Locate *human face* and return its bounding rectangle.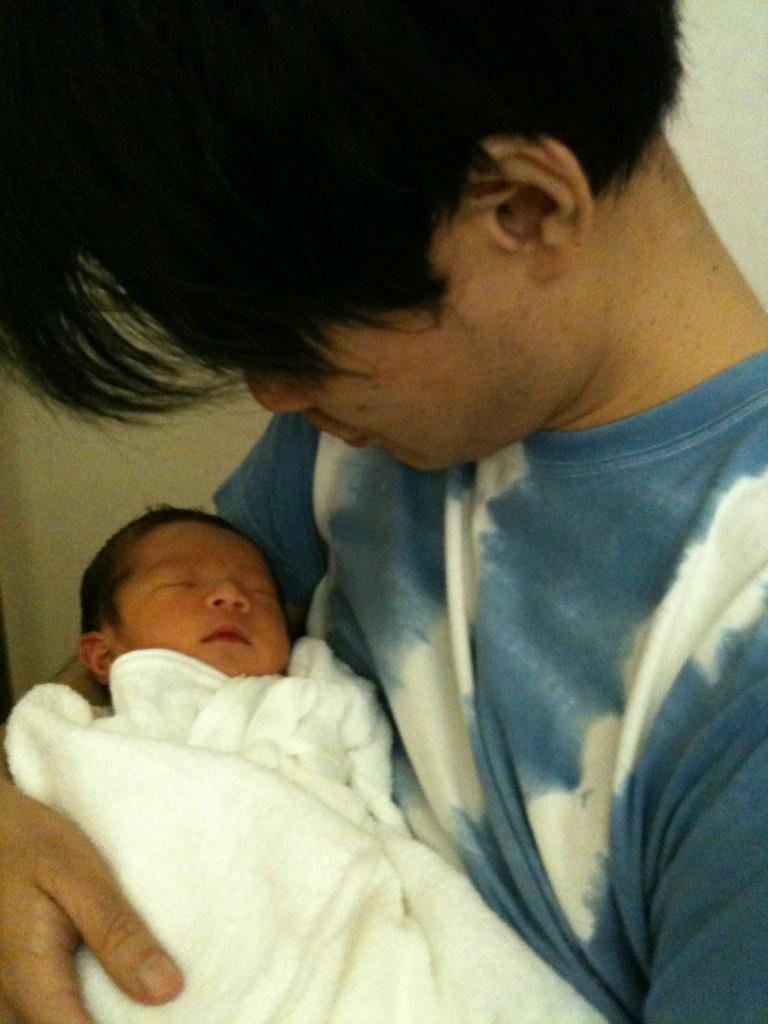
bbox=(120, 508, 292, 674).
